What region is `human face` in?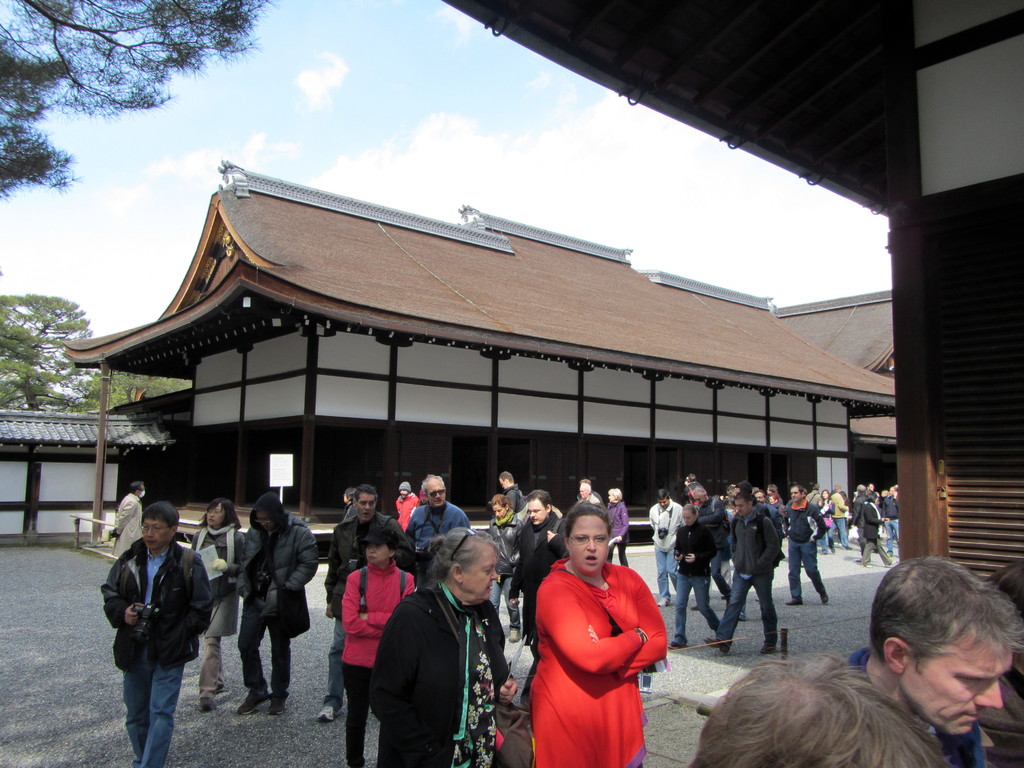
crop(693, 490, 705, 506).
